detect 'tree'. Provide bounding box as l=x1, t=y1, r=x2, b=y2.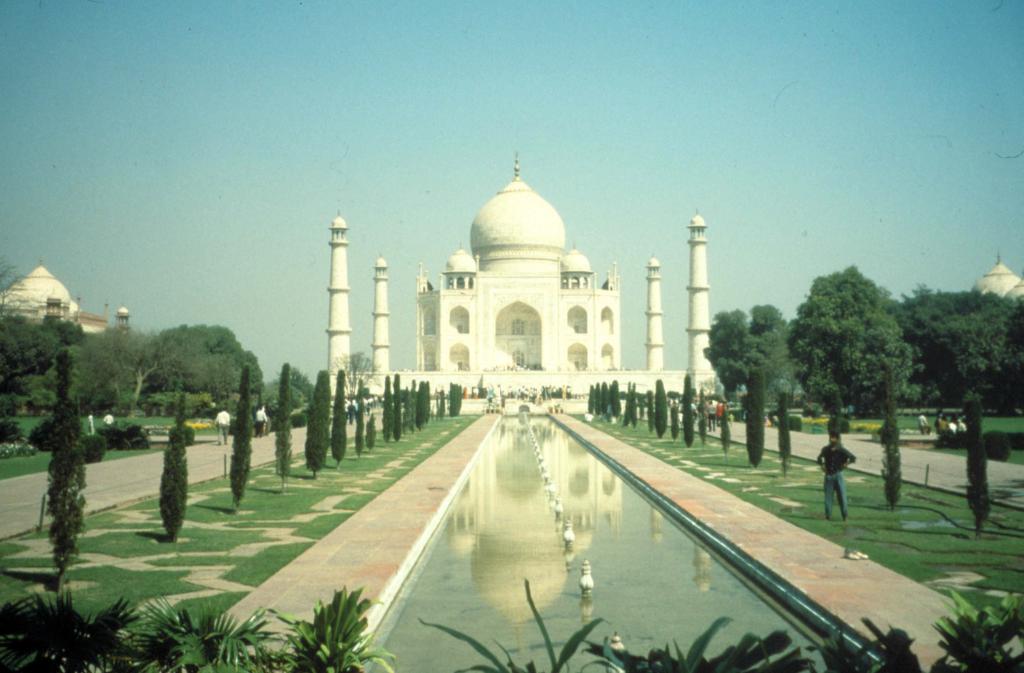
l=436, t=389, r=444, b=416.
